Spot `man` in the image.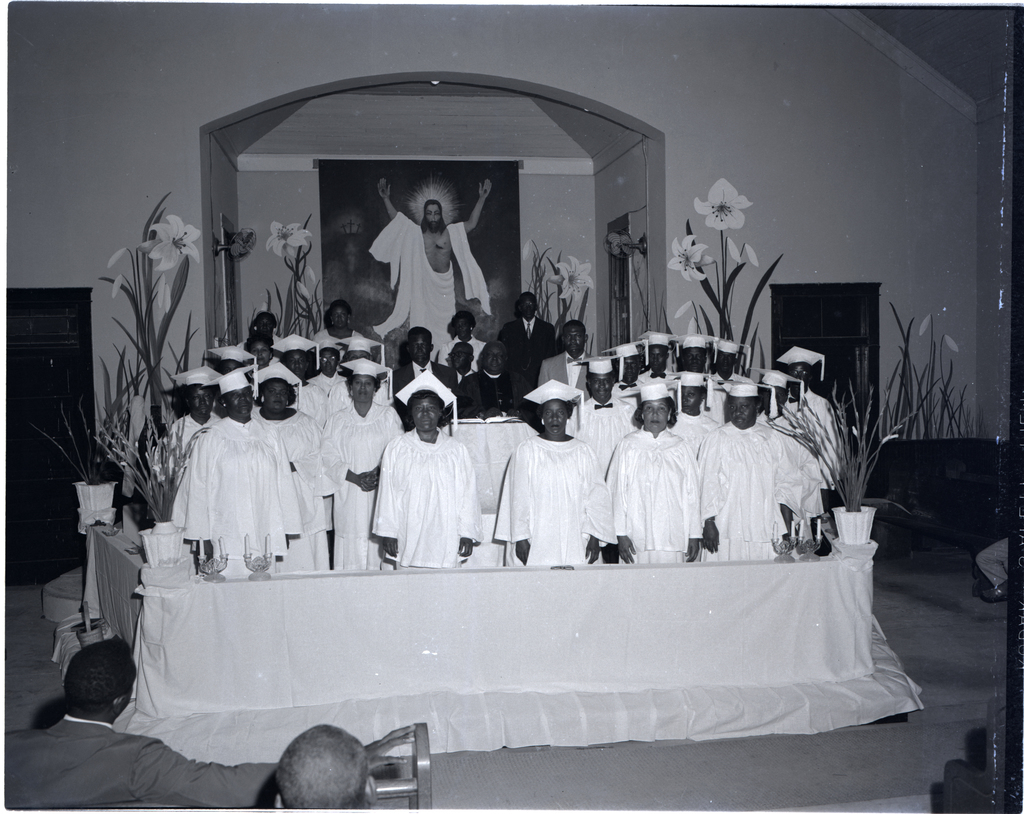
`man` found at 451,343,477,373.
